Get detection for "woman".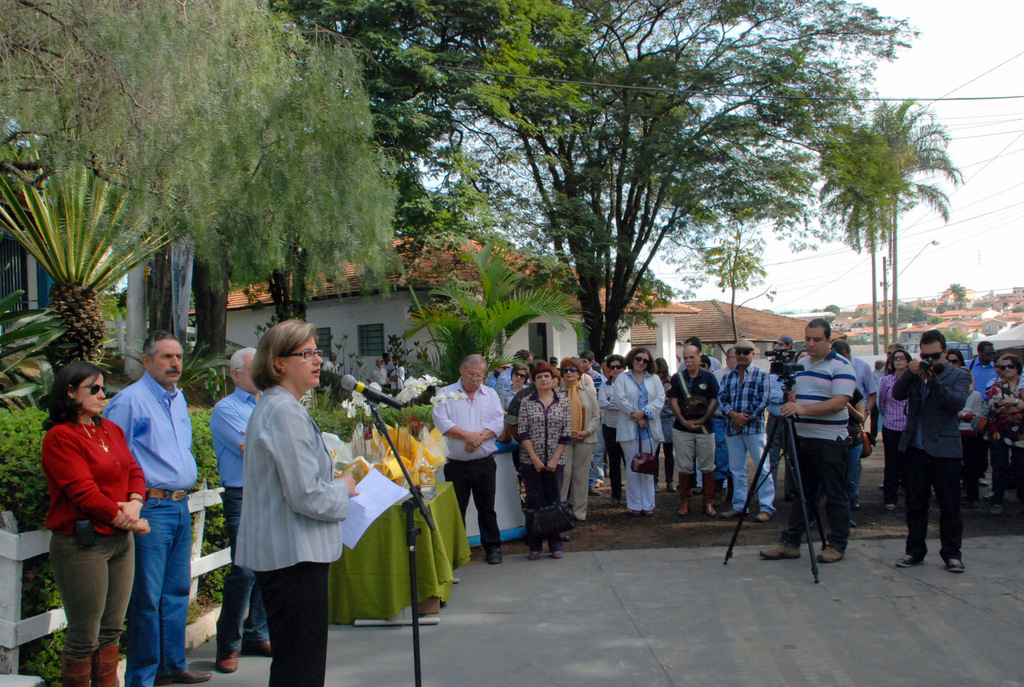
Detection: (210,326,348,679).
